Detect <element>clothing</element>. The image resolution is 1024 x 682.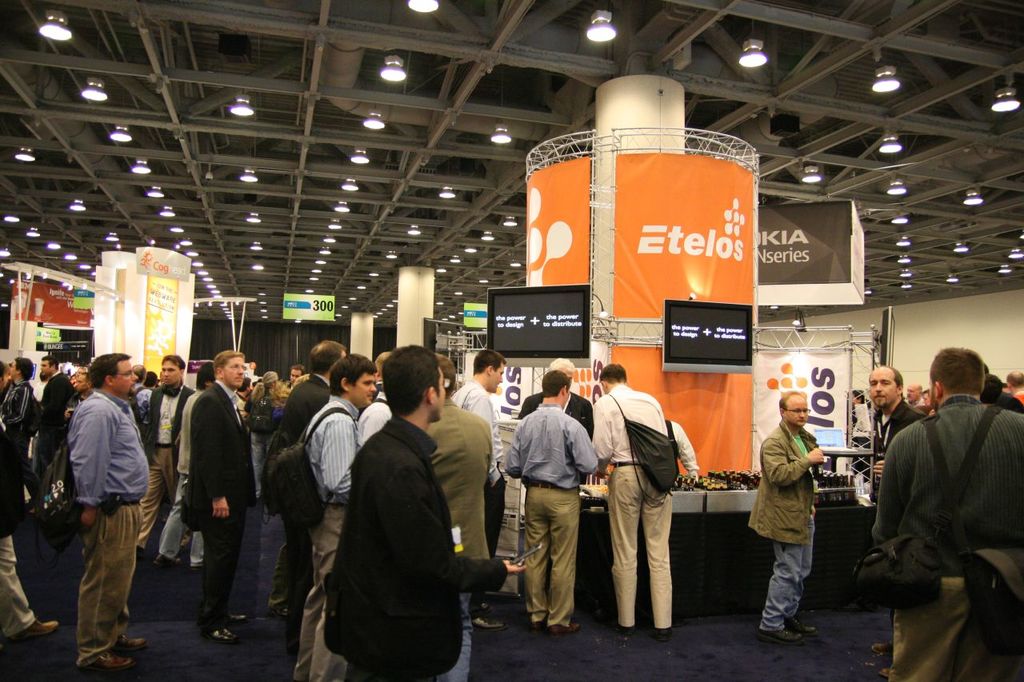
[859, 360, 1014, 652].
